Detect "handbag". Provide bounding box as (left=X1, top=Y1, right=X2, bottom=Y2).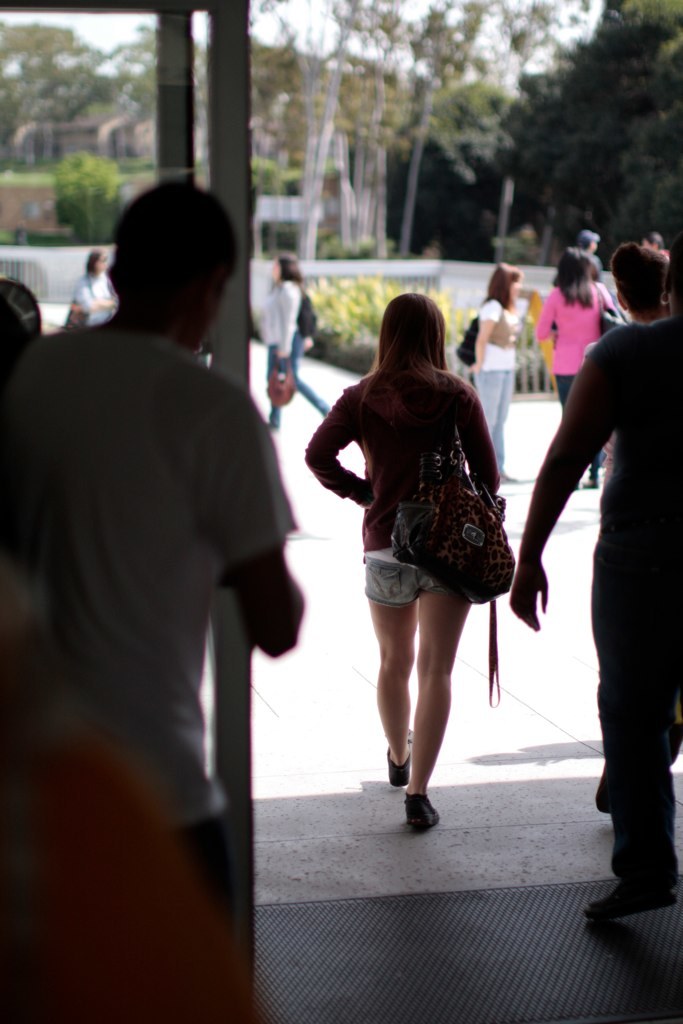
(left=391, top=422, right=515, bottom=603).
